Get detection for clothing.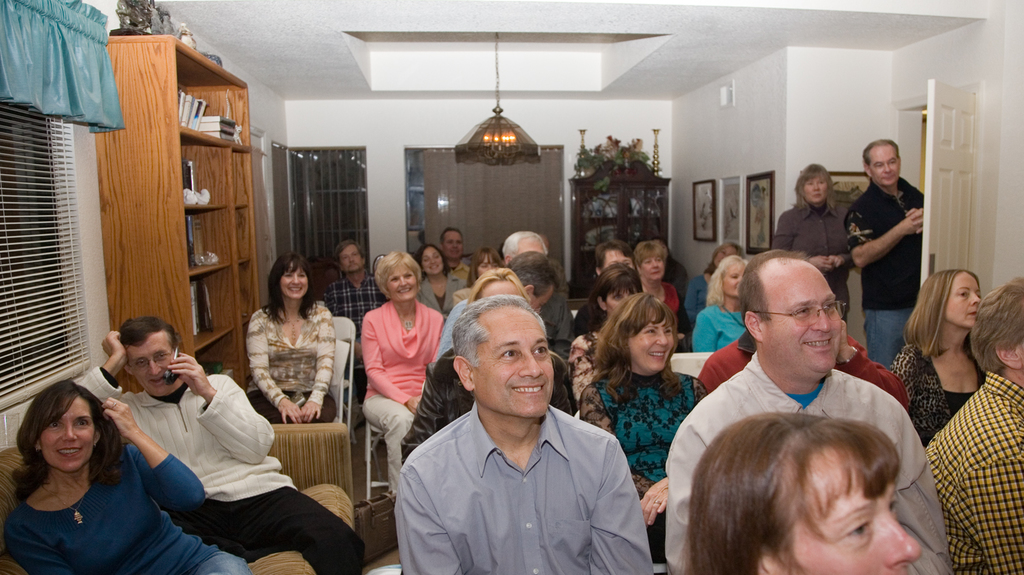
Detection: [927,369,1023,574].
